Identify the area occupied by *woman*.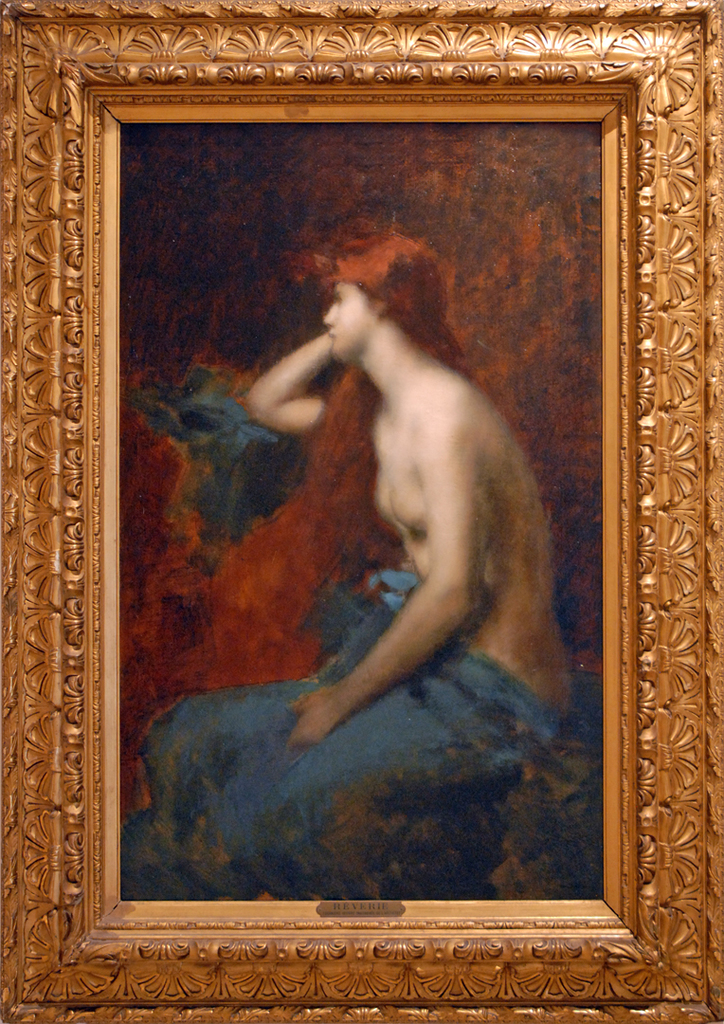
Area: <region>131, 233, 569, 901</region>.
